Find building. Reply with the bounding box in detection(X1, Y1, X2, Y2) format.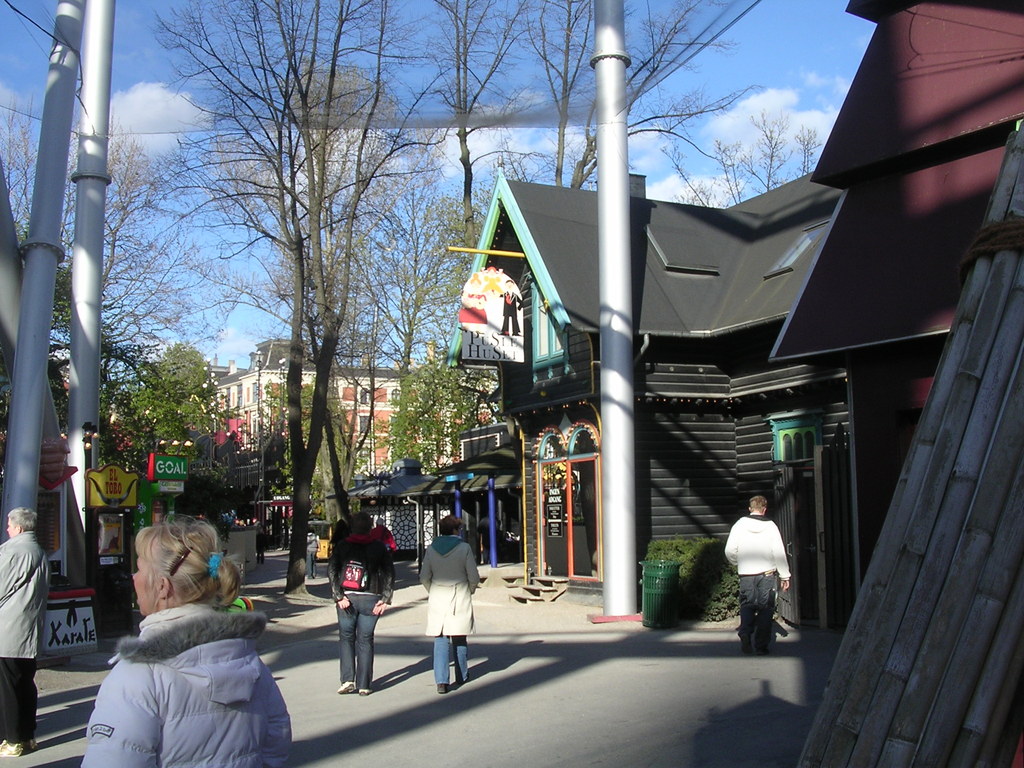
detection(209, 340, 496, 534).
